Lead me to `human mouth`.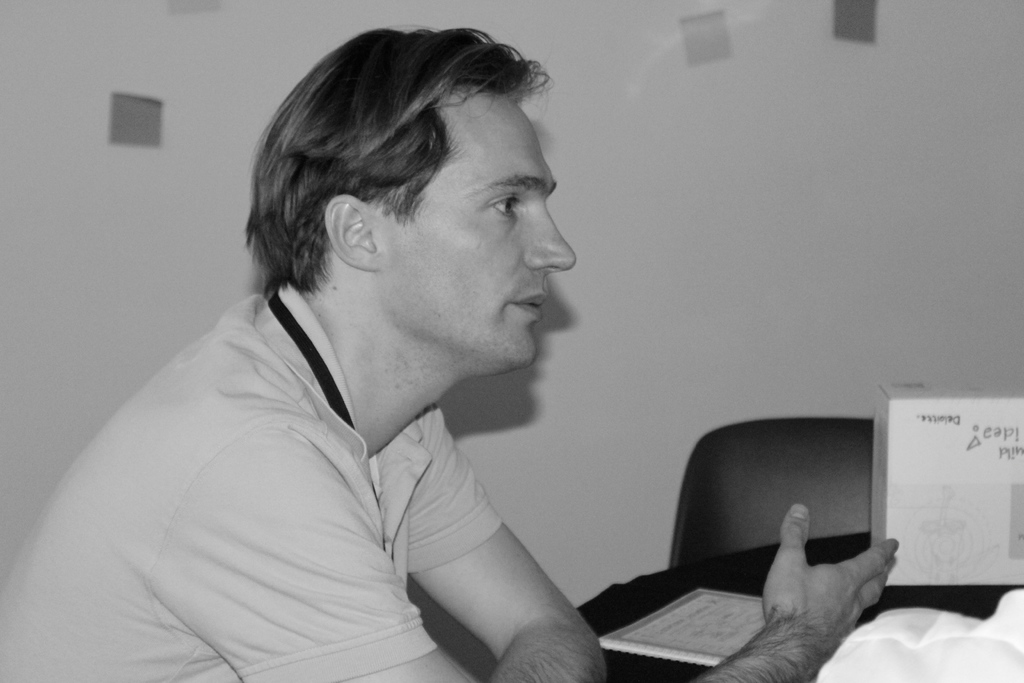
Lead to [517,288,548,313].
